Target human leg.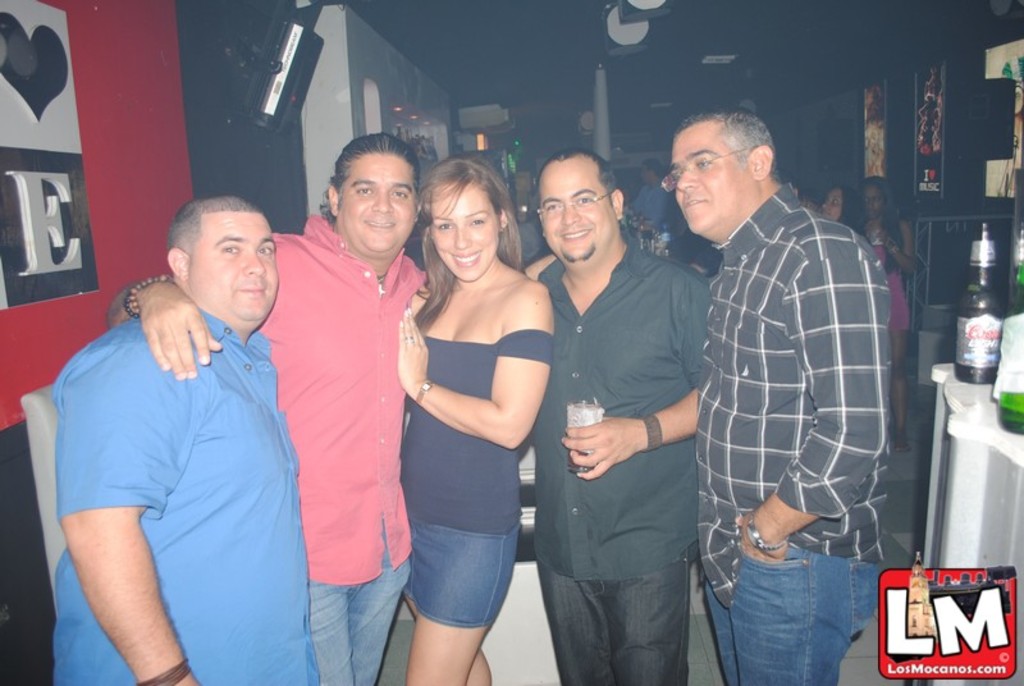
Target region: 348/513/412/685.
